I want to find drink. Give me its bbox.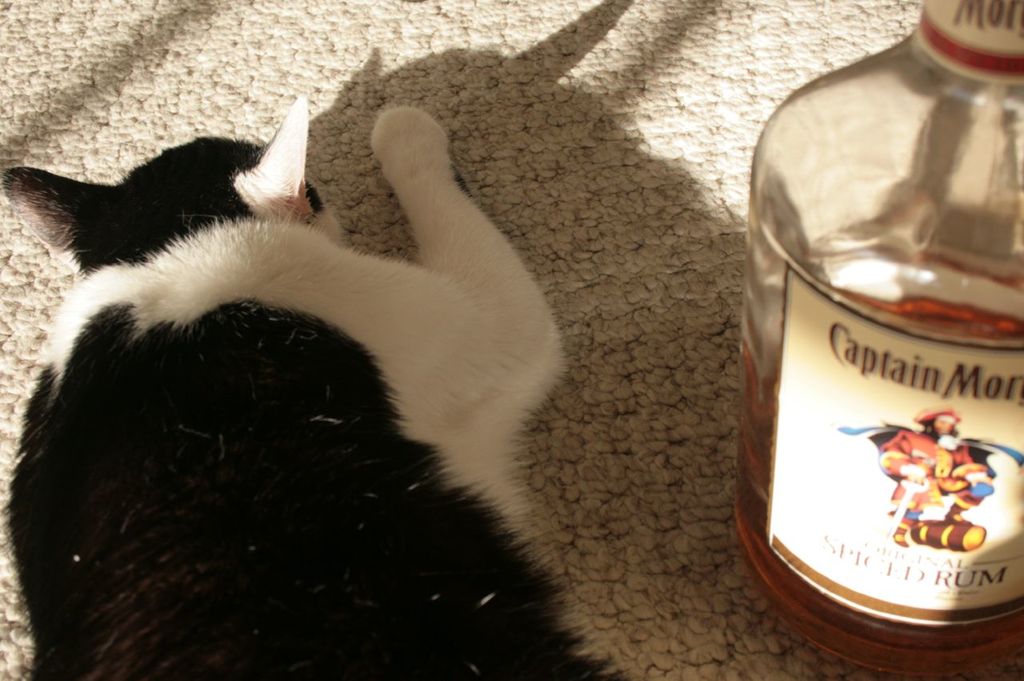
crop(748, 39, 1014, 680).
